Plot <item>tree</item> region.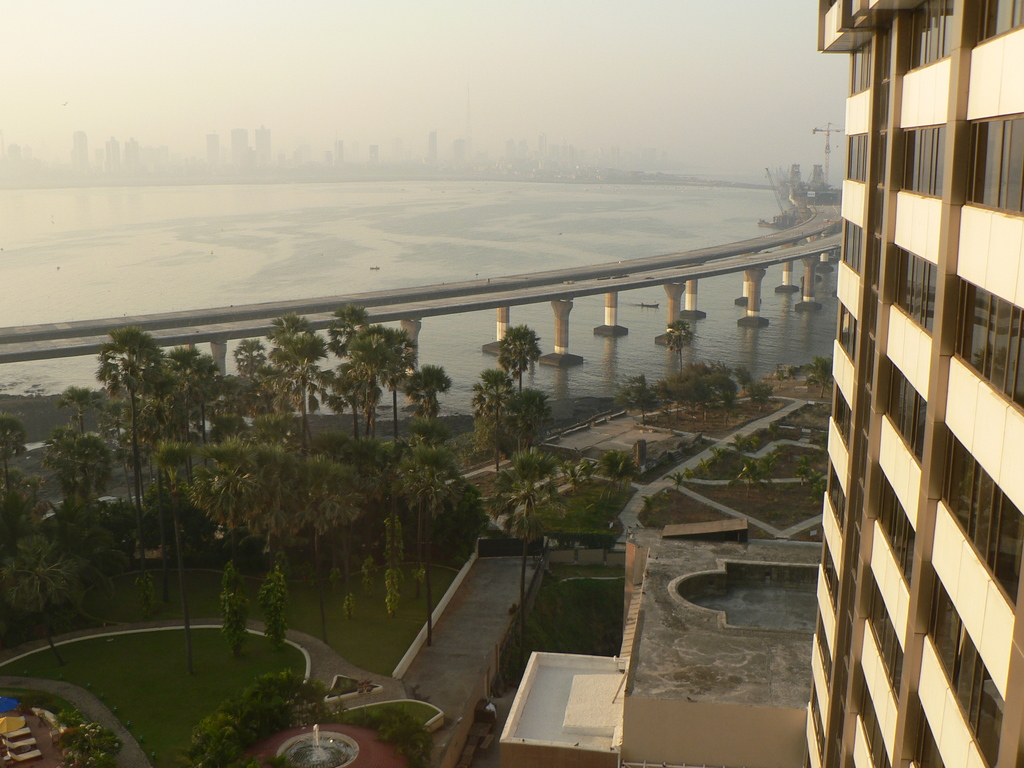
Plotted at l=664, t=318, r=692, b=380.
